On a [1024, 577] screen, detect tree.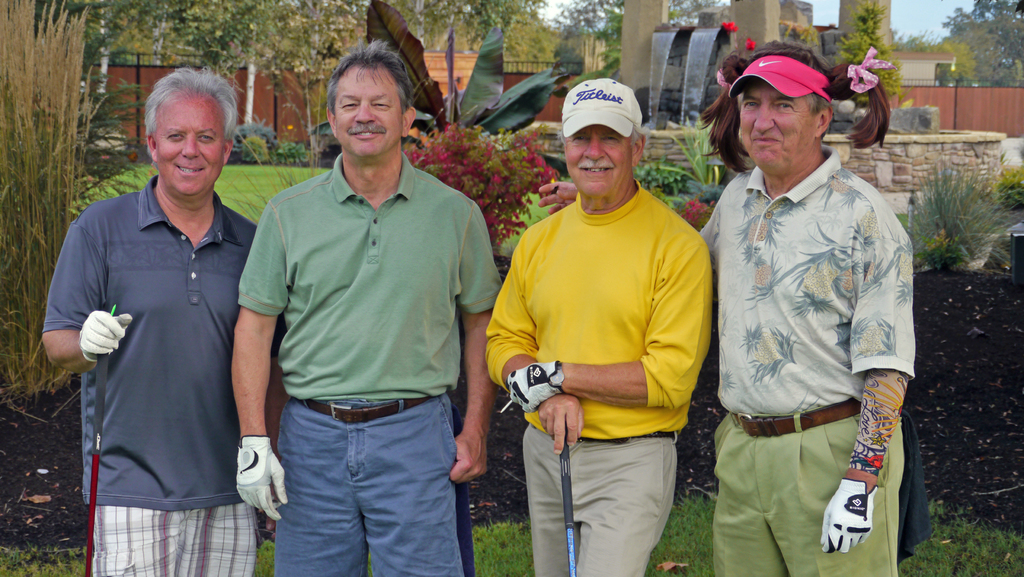
left=554, top=0, right=617, bottom=74.
